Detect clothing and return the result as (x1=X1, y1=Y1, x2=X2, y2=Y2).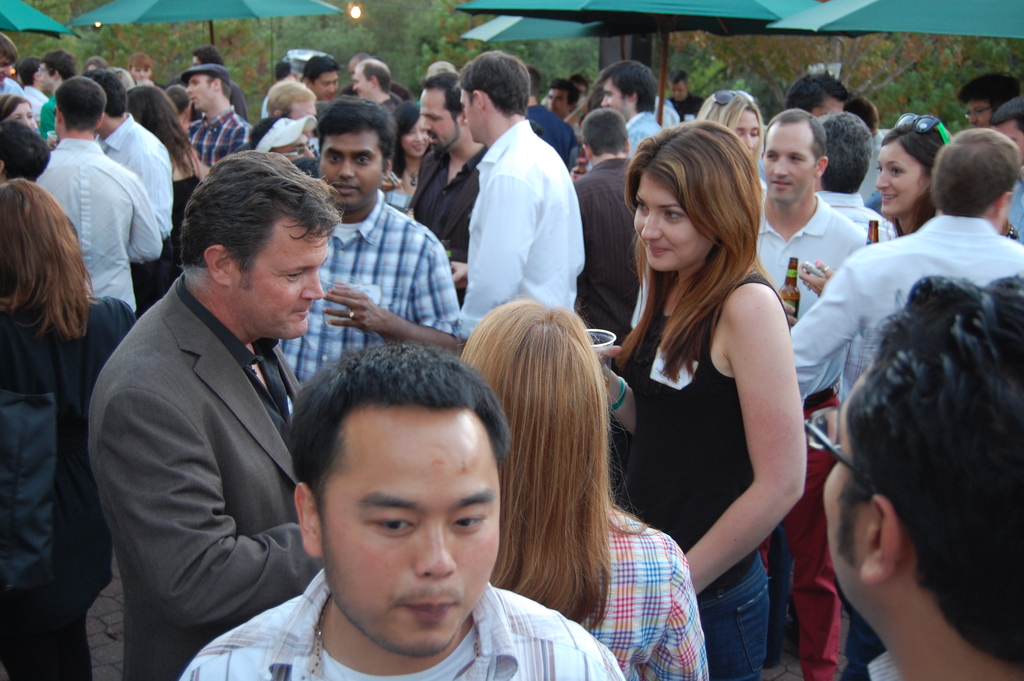
(x1=530, y1=106, x2=574, y2=192).
